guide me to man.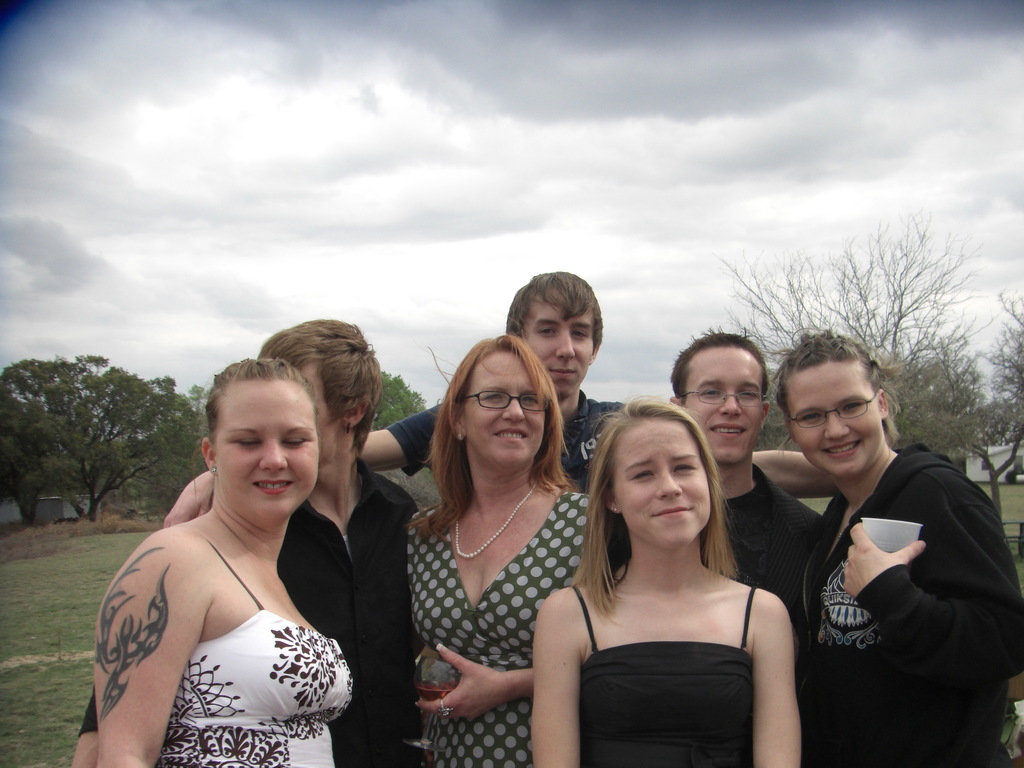
Guidance: BBox(600, 326, 821, 682).
